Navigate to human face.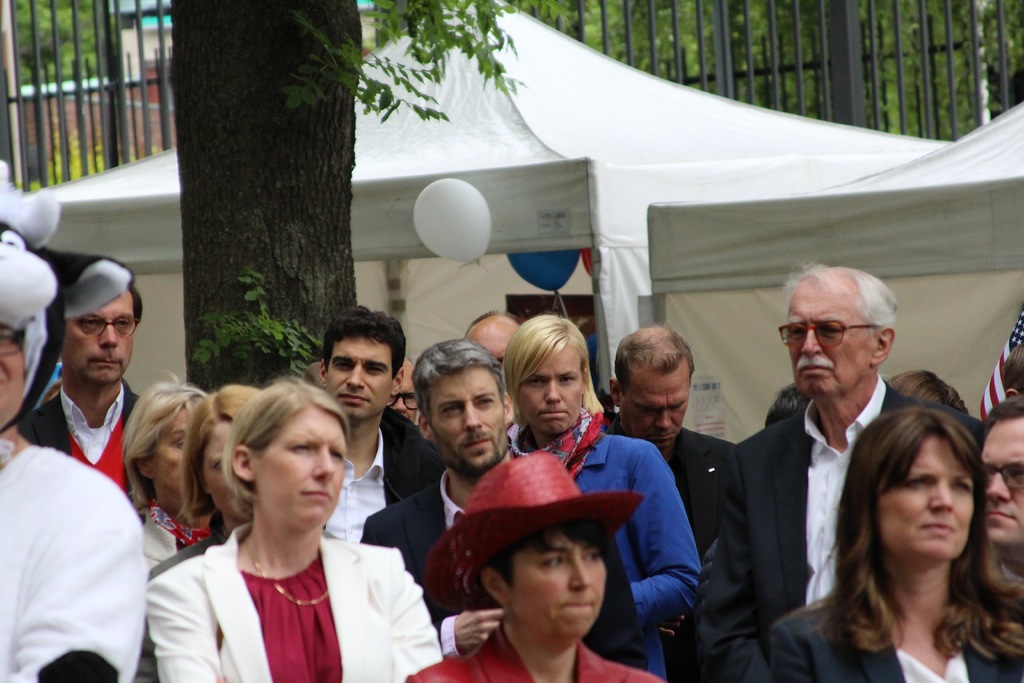
Navigation target: (left=519, top=347, right=580, bottom=432).
